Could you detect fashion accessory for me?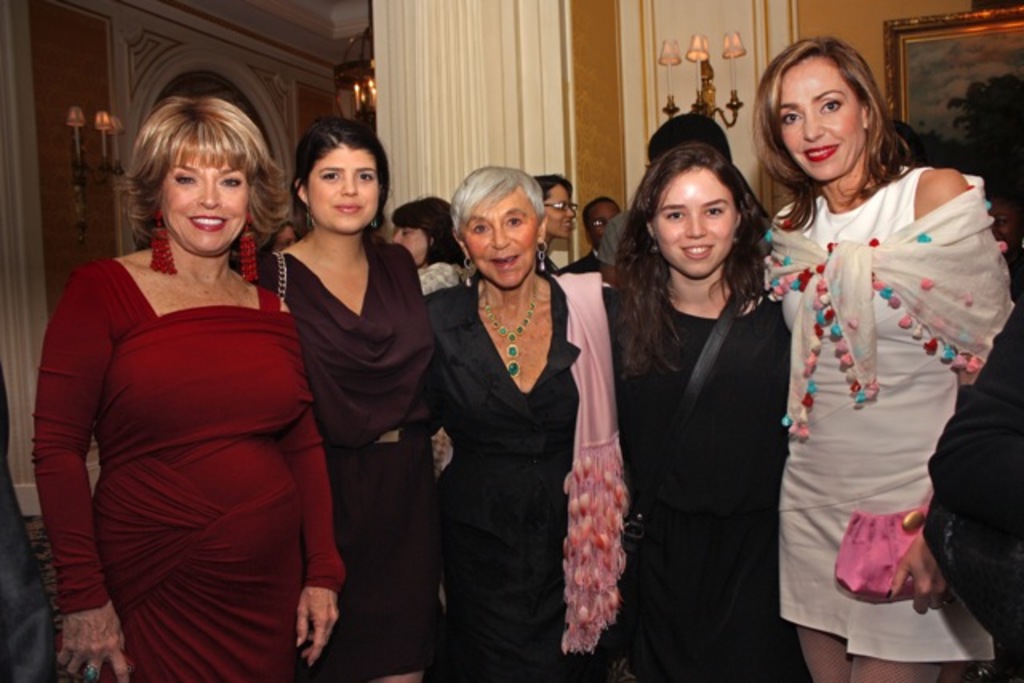
Detection result: {"left": 274, "top": 253, "right": 286, "bottom": 294}.
